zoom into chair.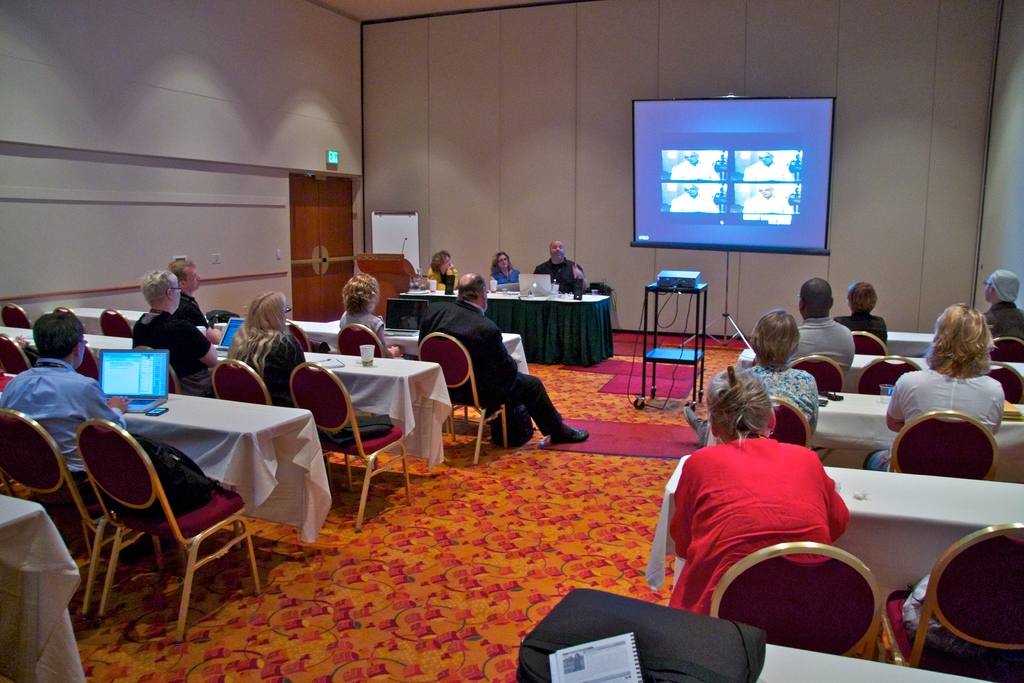
Zoom target: box=[417, 330, 502, 465].
